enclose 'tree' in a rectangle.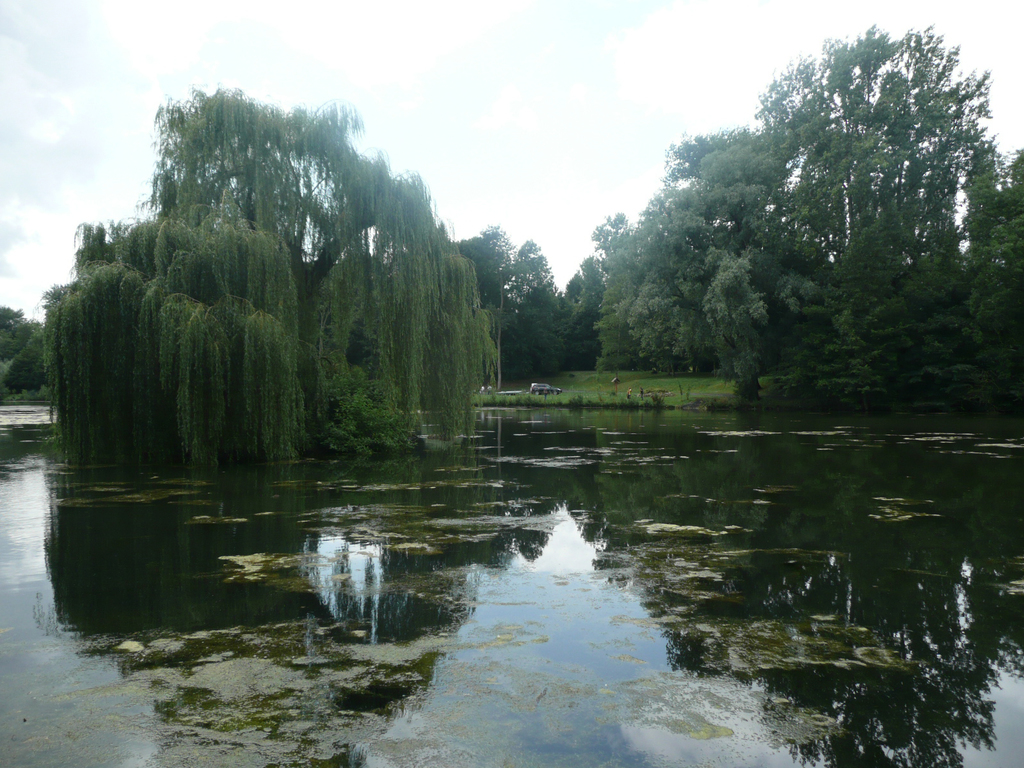
0 300 49 396.
